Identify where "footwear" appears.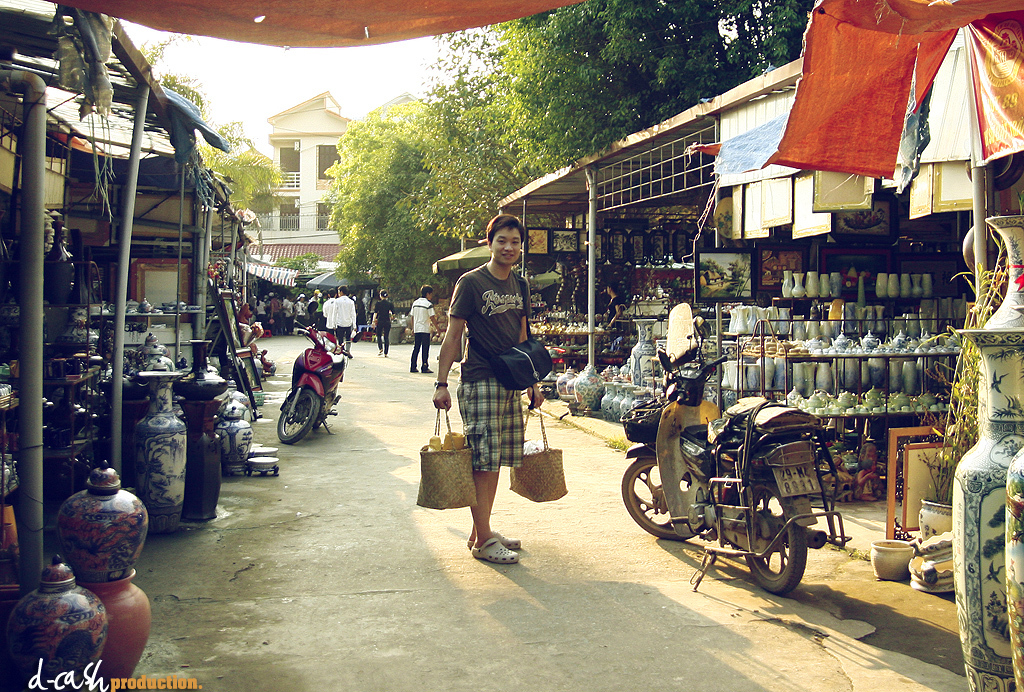
Appears at crop(471, 537, 519, 563).
